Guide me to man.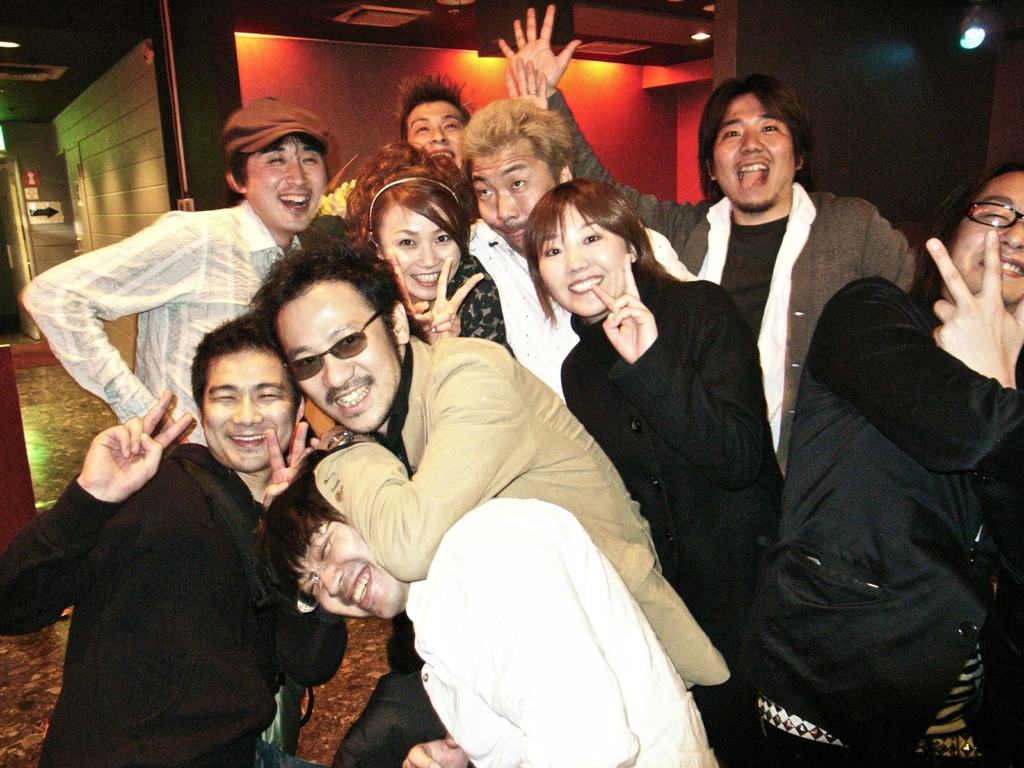
Guidance: region(35, 314, 324, 767).
